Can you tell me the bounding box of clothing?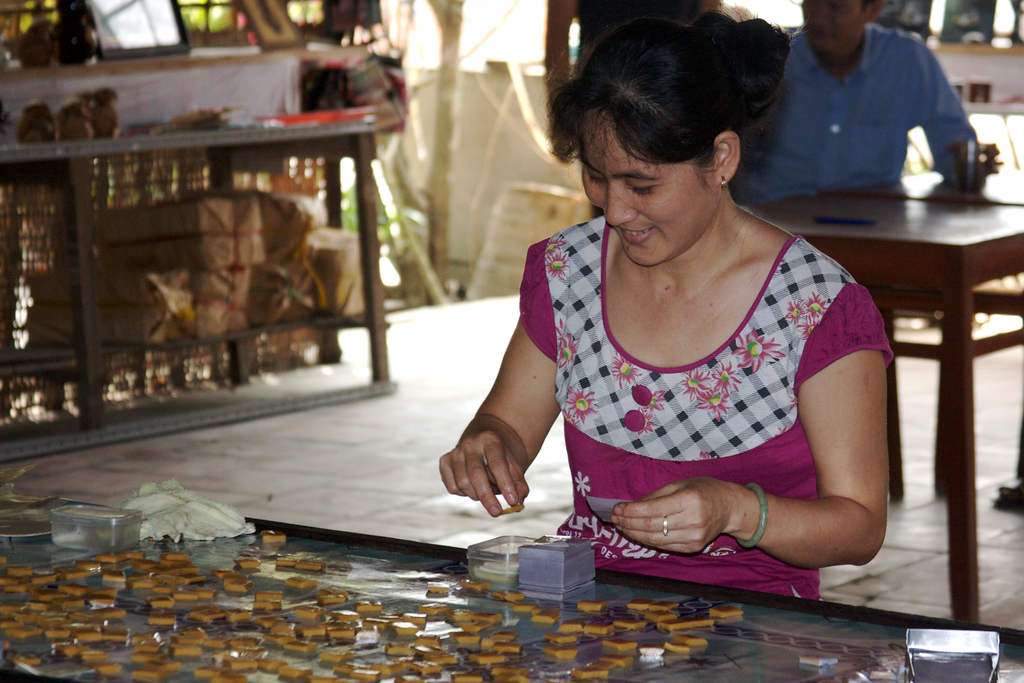
BBox(521, 210, 881, 564).
